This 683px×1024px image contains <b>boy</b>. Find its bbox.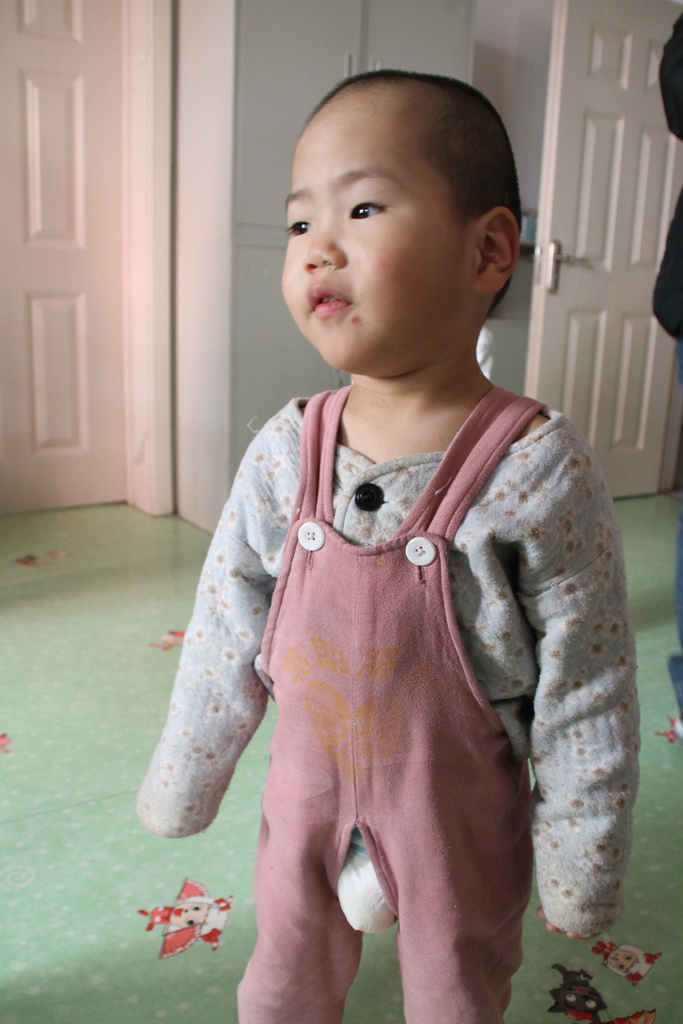
crop(180, 73, 628, 956).
